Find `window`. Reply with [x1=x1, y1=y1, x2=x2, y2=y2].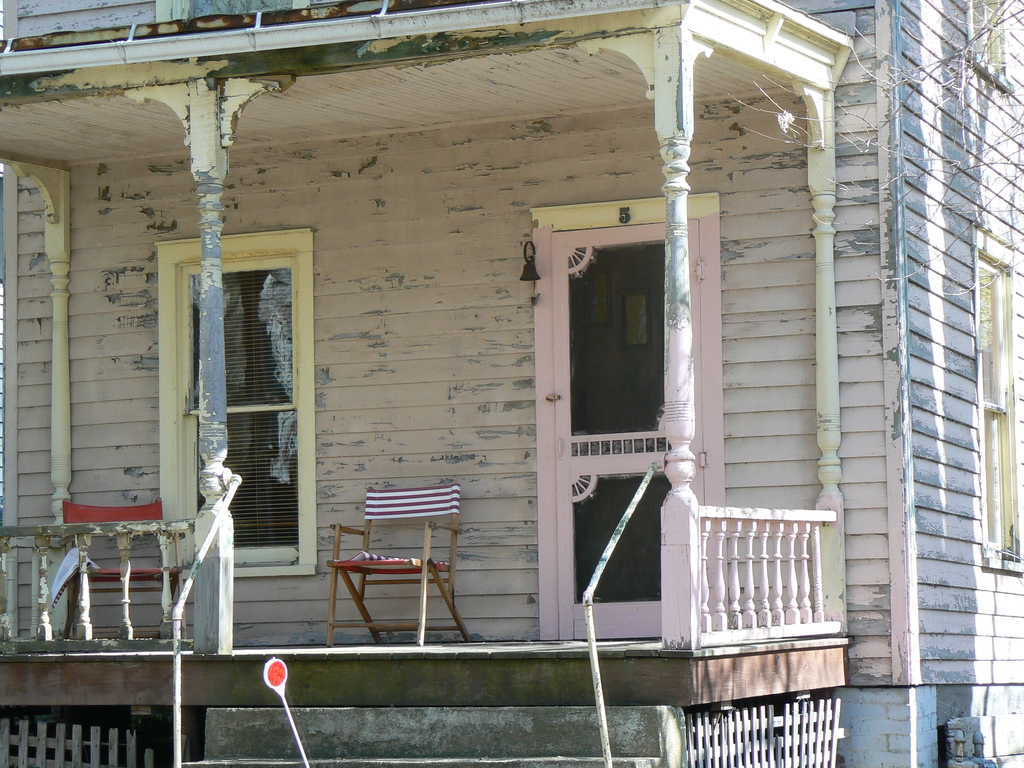
[x1=975, y1=232, x2=1021, y2=580].
